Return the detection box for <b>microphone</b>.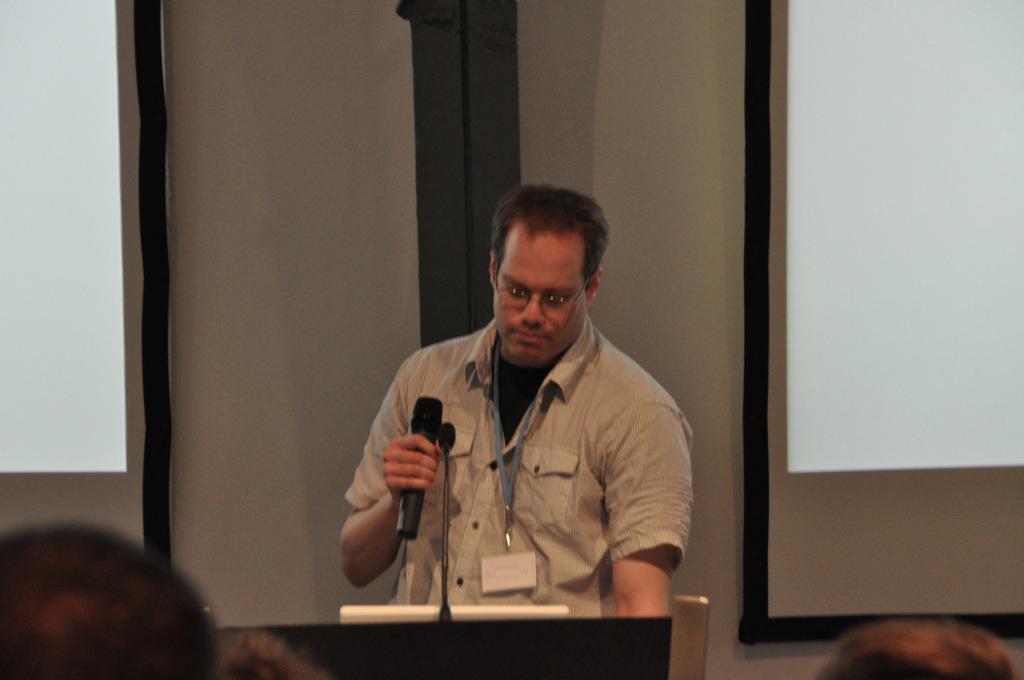
<bbox>398, 391, 440, 542</bbox>.
